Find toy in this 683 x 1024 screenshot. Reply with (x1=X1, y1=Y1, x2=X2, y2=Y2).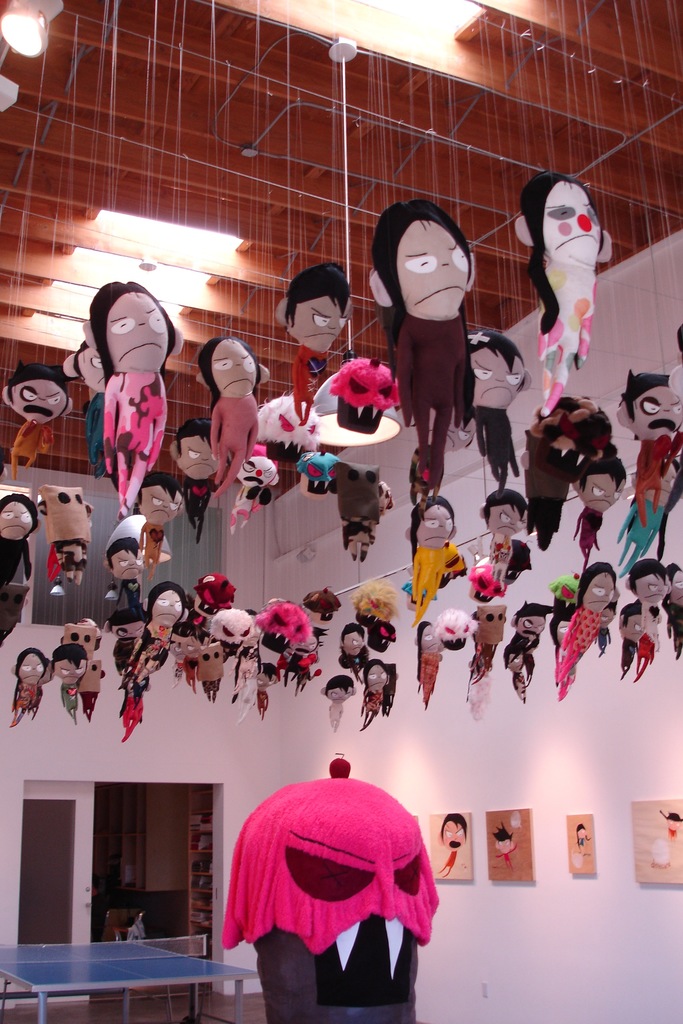
(x1=48, y1=639, x2=88, y2=729).
